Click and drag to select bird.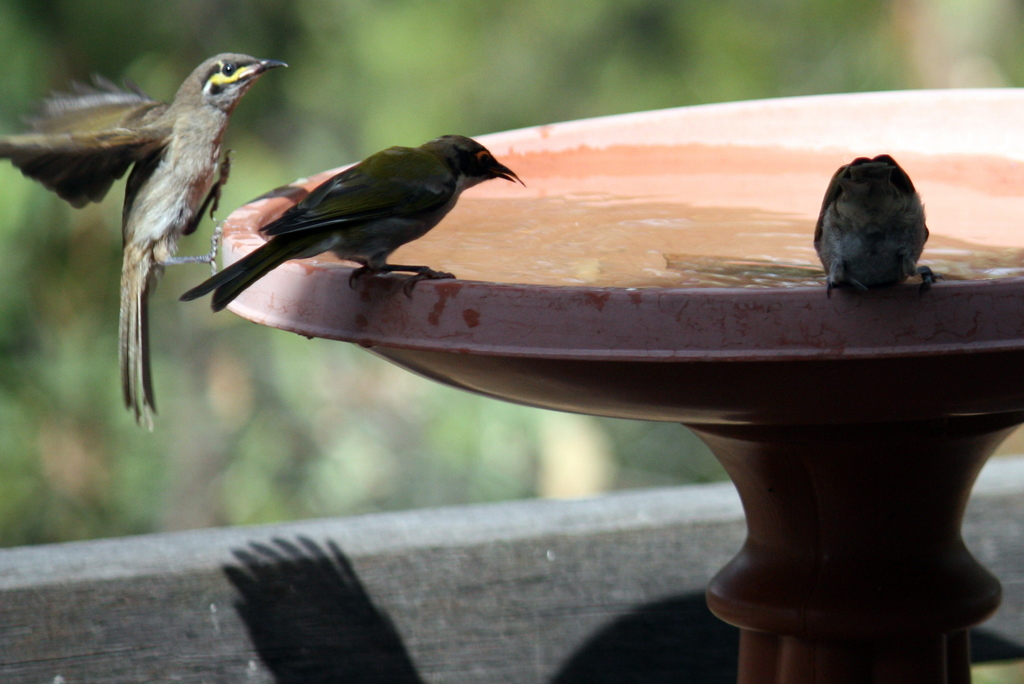
Selection: pyautogui.locateOnScreen(0, 51, 288, 439).
